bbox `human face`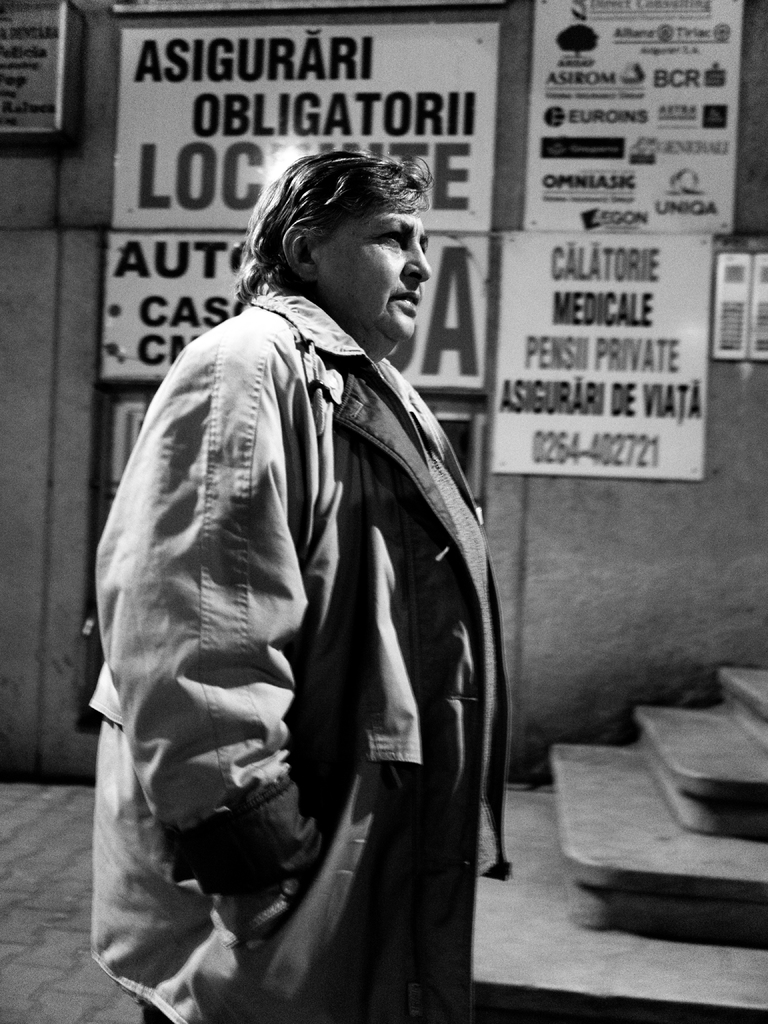
select_region(310, 211, 427, 349)
